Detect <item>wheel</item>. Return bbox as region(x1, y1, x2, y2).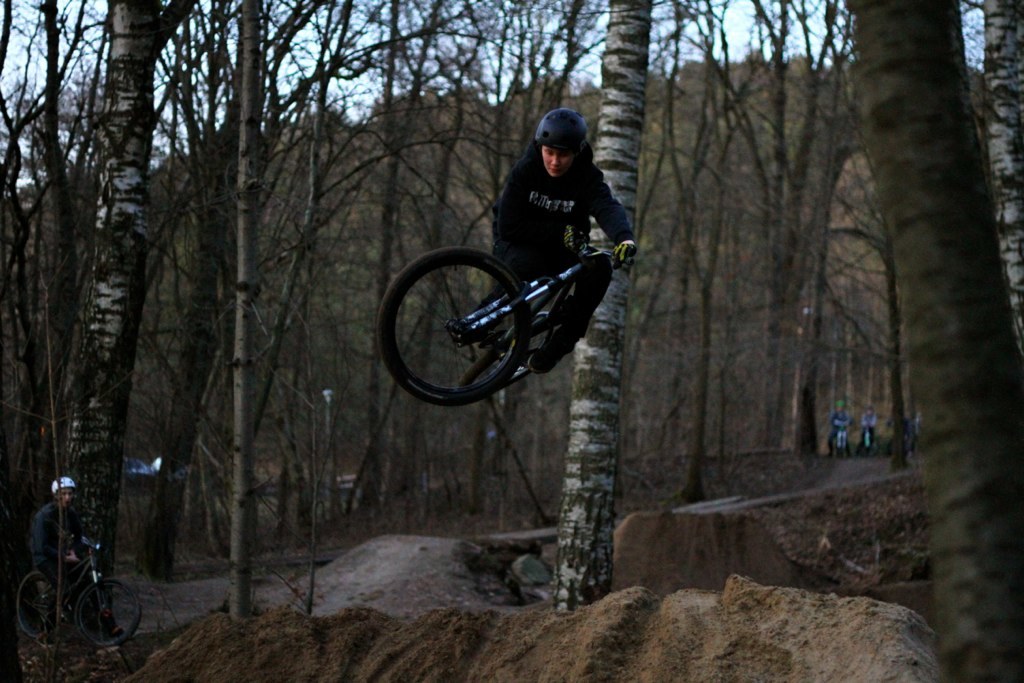
region(77, 581, 144, 645).
